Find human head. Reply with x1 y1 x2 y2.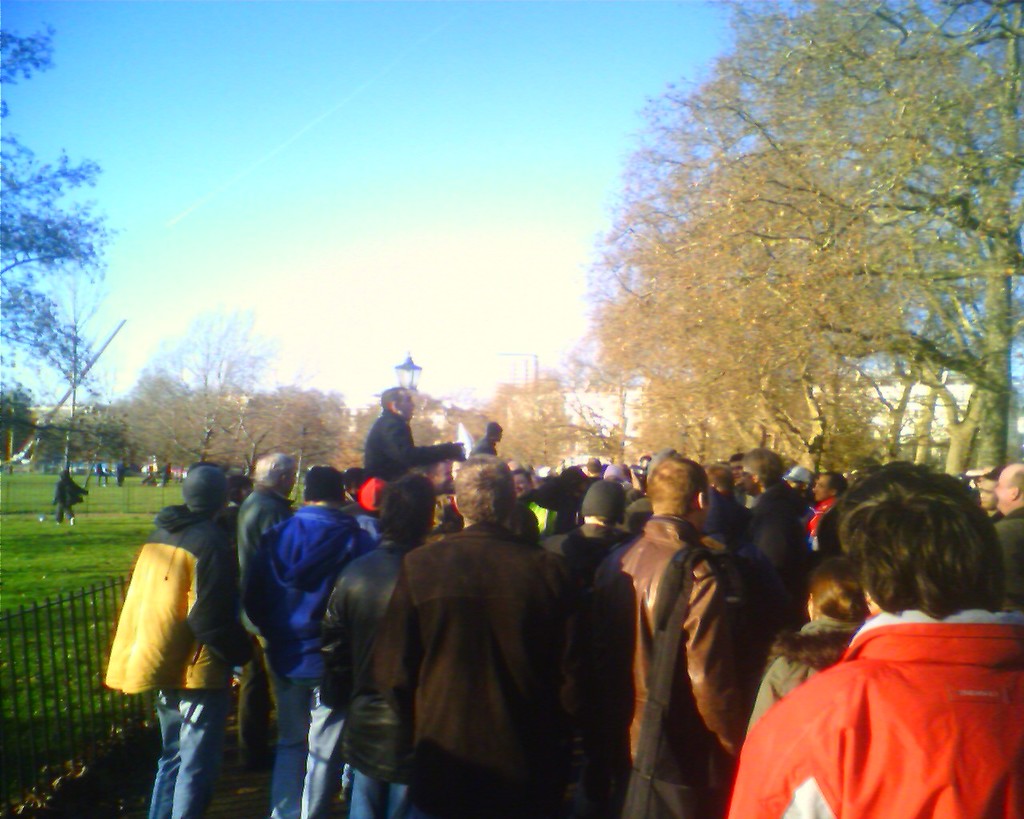
971 470 999 509.
